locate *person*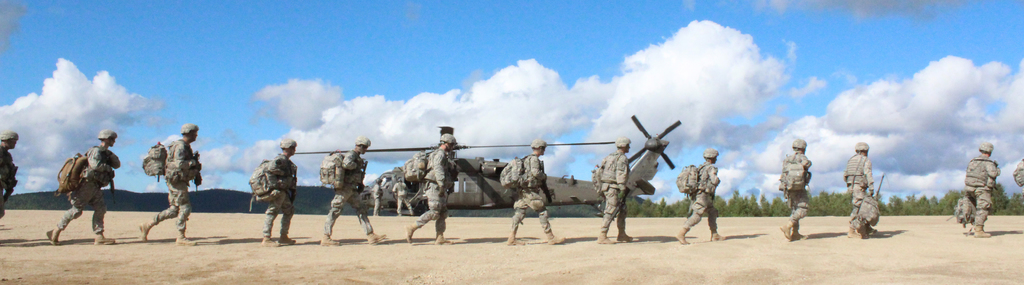
bbox(965, 143, 999, 236)
